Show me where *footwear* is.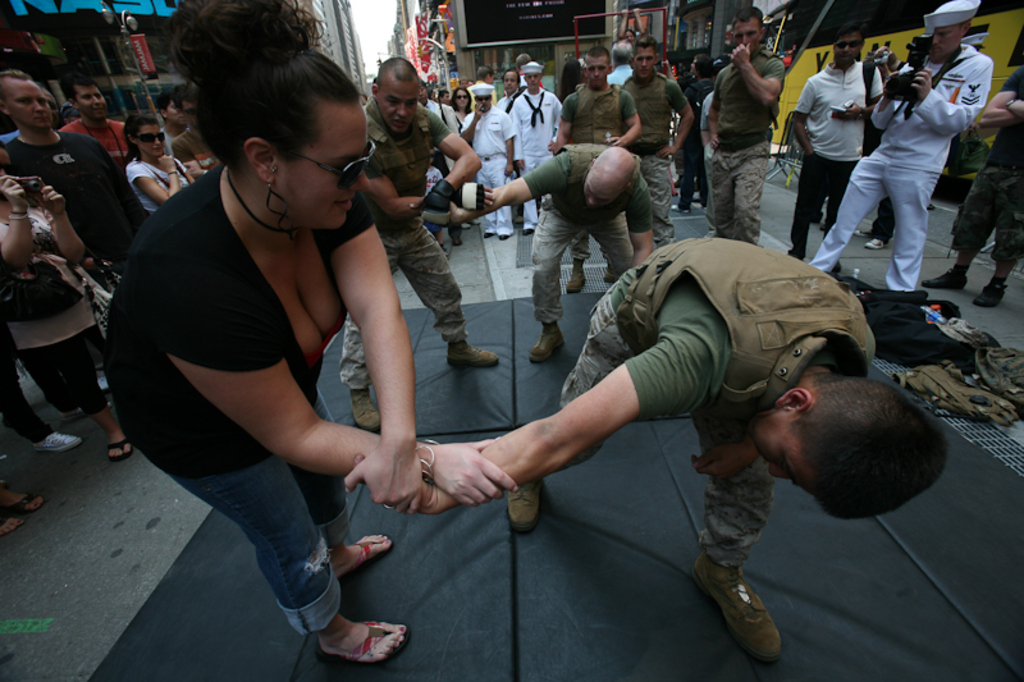
*footwear* is at locate(531, 324, 563, 365).
